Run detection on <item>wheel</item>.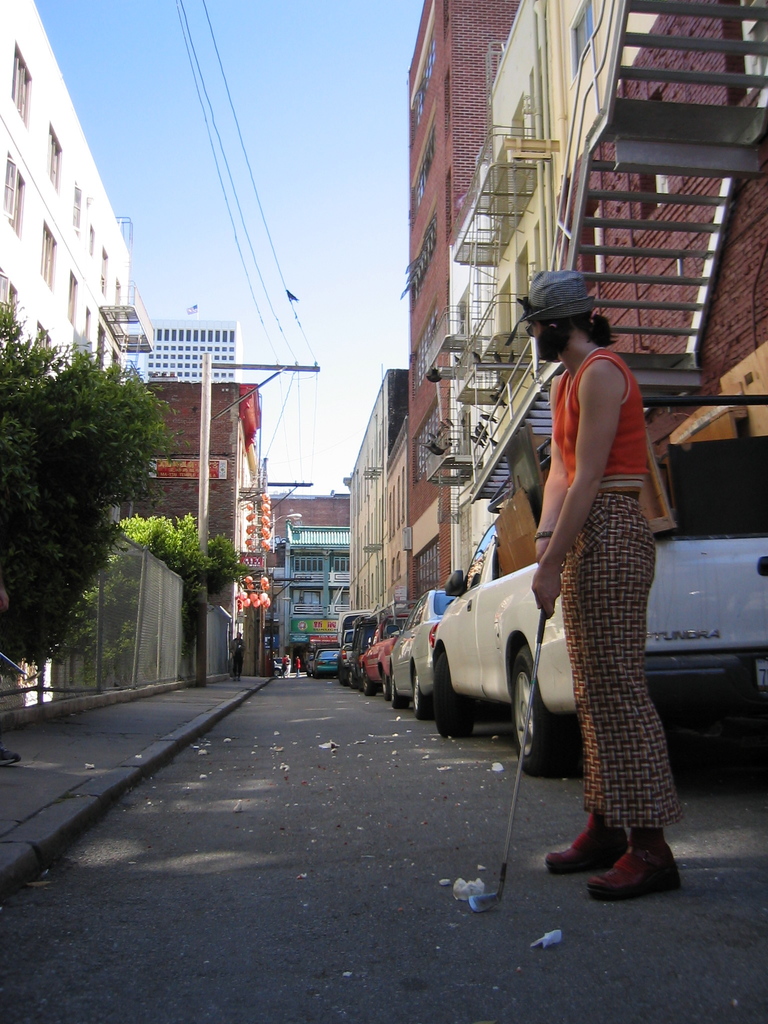
Result: x1=413, y1=670, x2=435, y2=719.
